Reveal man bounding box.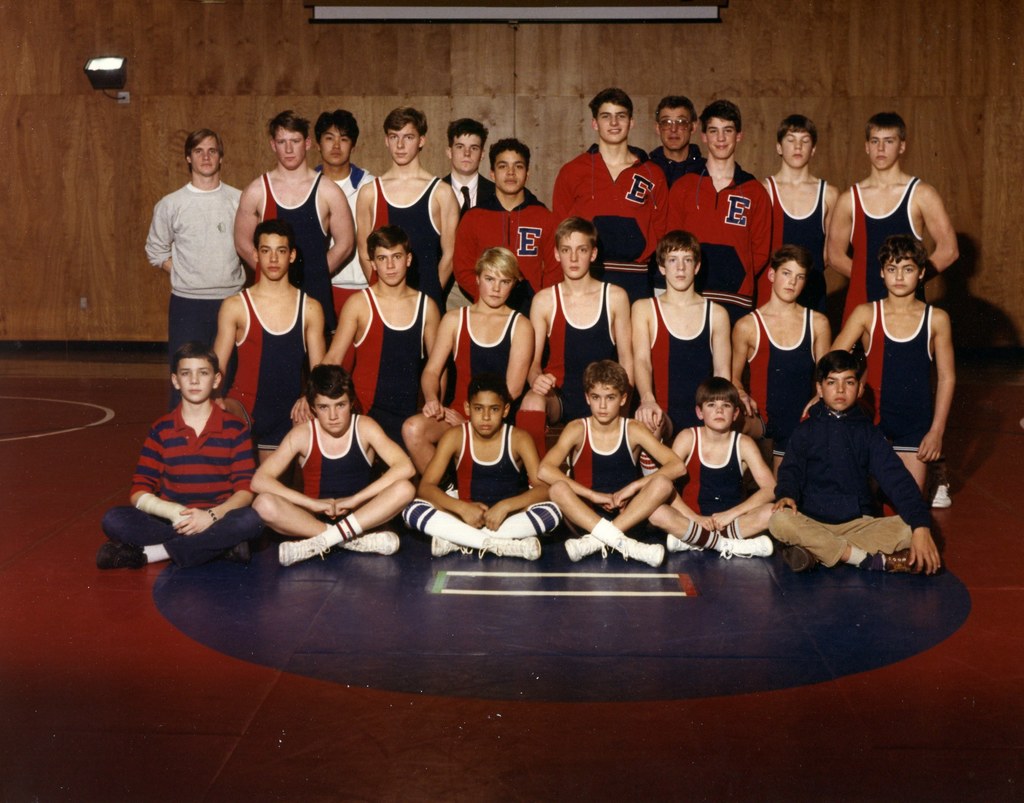
Revealed: bbox(440, 115, 492, 214).
